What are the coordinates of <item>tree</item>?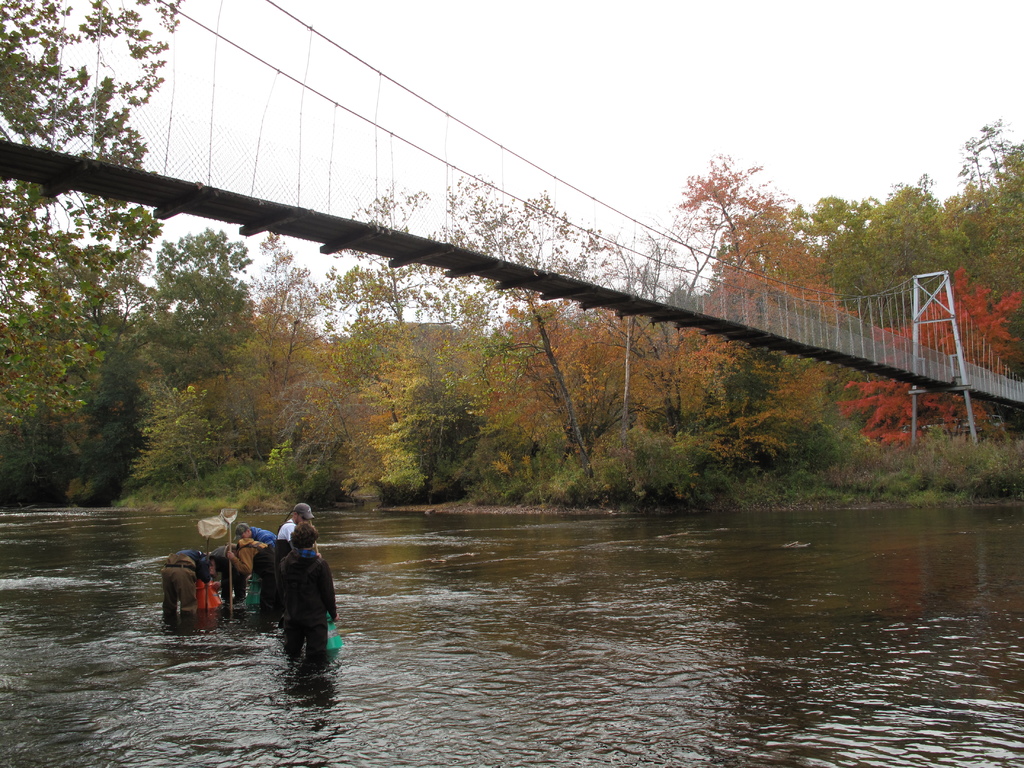
[797,119,1023,356].
